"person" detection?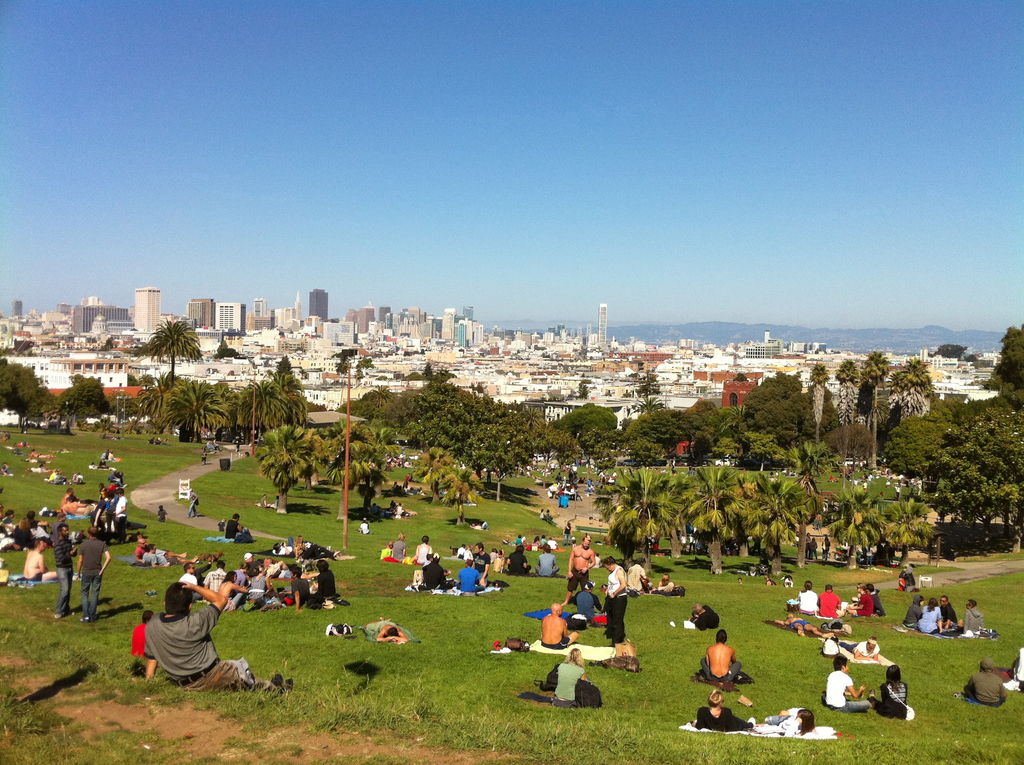
(186, 495, 200, 511)
